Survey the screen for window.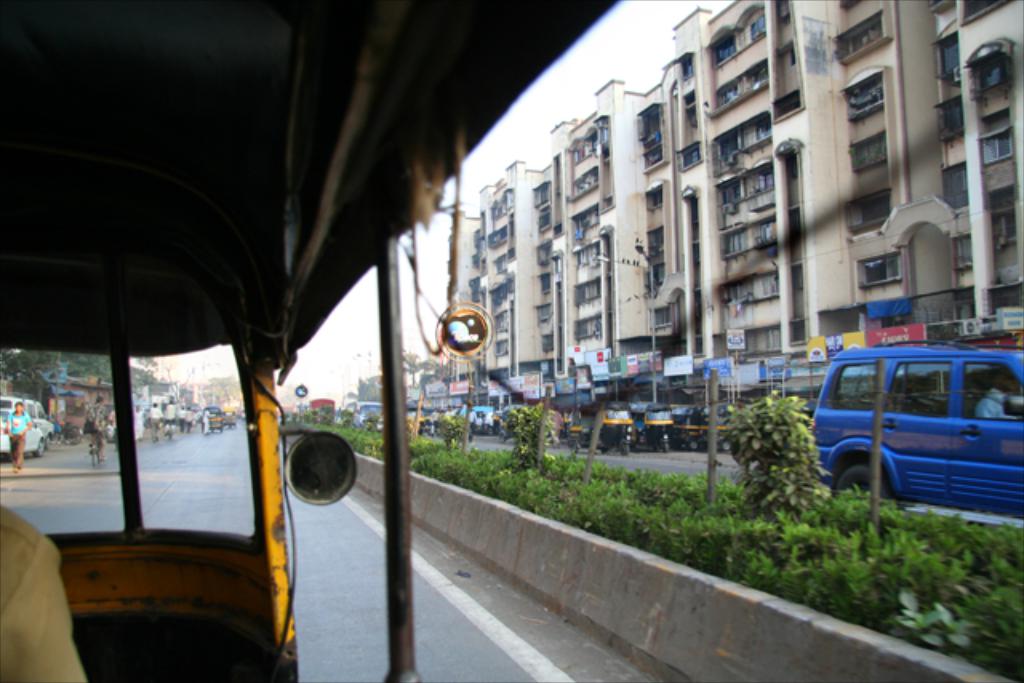
Survey found: pyautogui.locateOnScreen(642, 104, 659, 138).
